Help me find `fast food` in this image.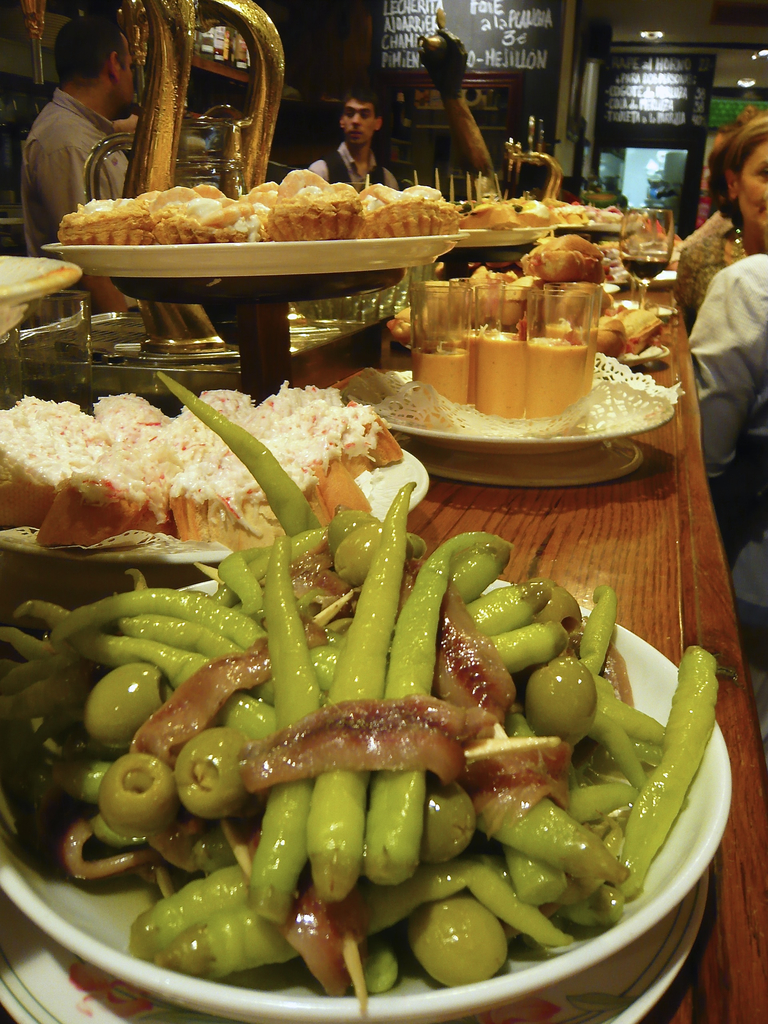
Found it: 614, 645, 714, 915.
